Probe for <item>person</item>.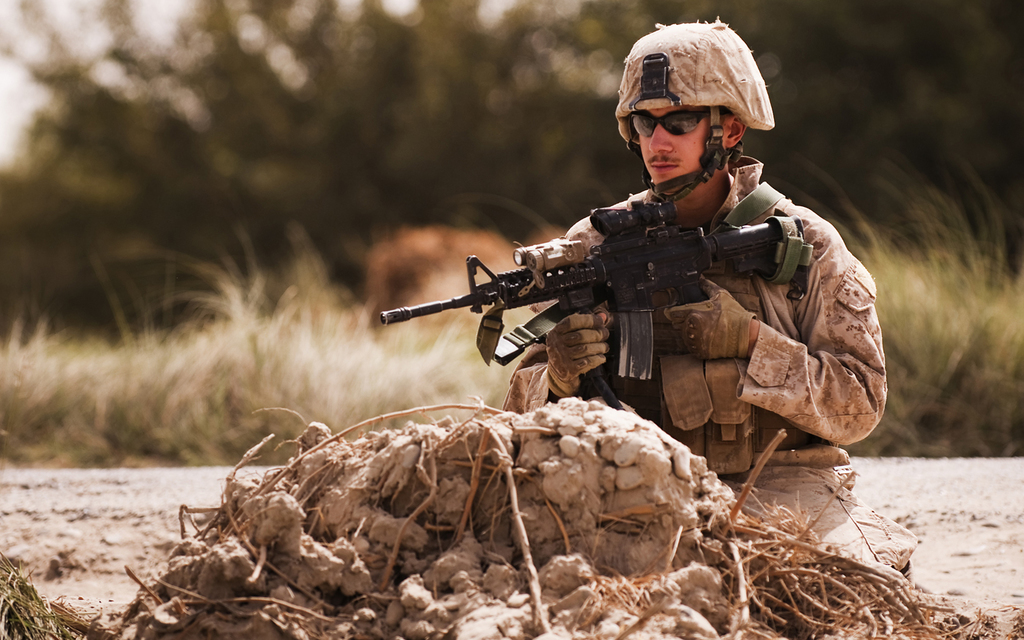
Probe result: 500 18 919 589.
